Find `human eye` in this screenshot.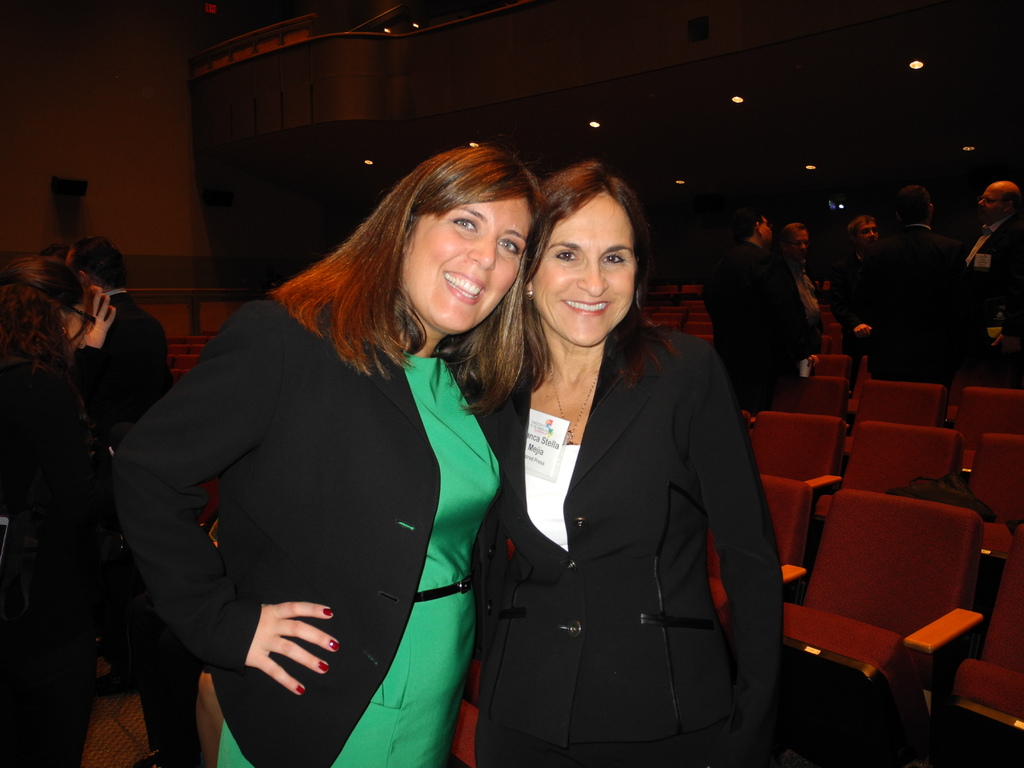
The bounding box for `human eye` is bbox(449, 216, 477, 236).
